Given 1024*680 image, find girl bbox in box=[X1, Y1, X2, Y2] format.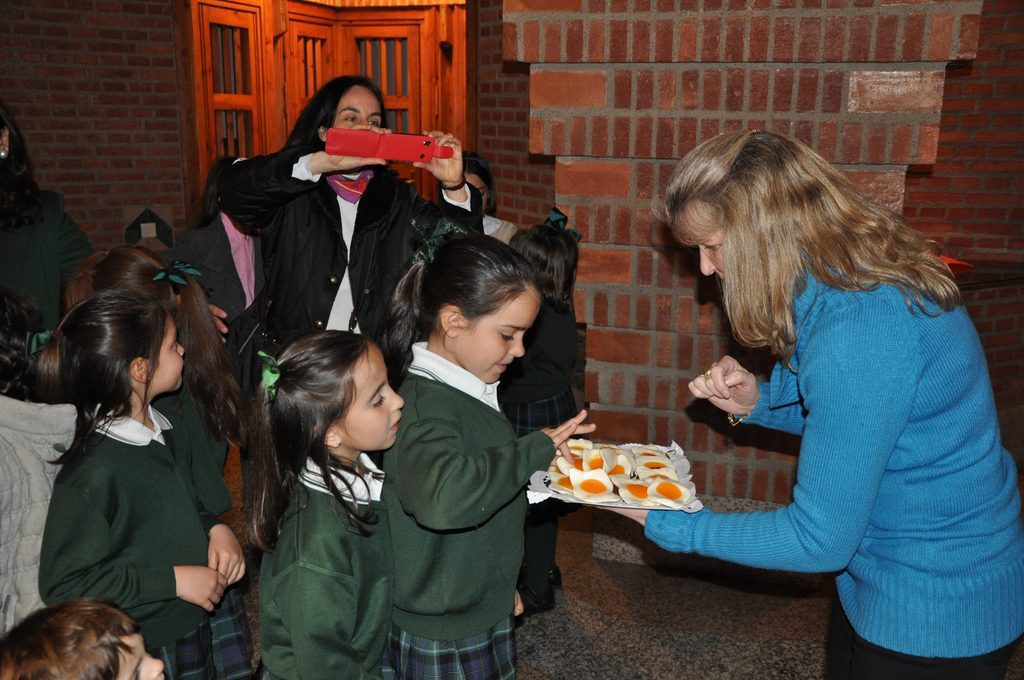
box=[506, 209, 583, 610].
